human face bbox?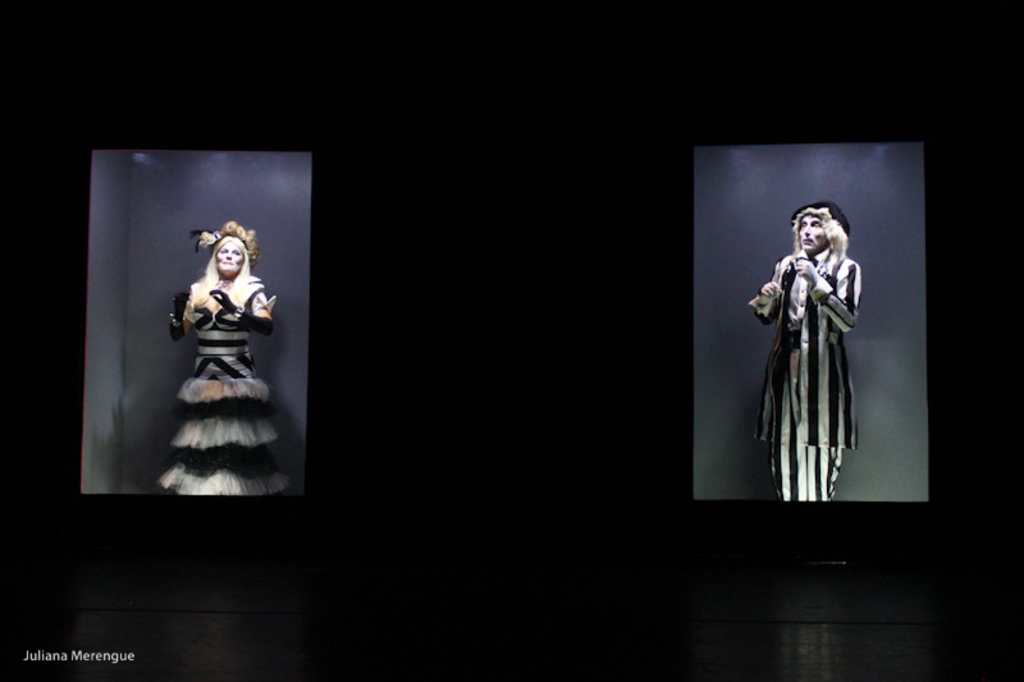
(215, 241, 244, 271)
